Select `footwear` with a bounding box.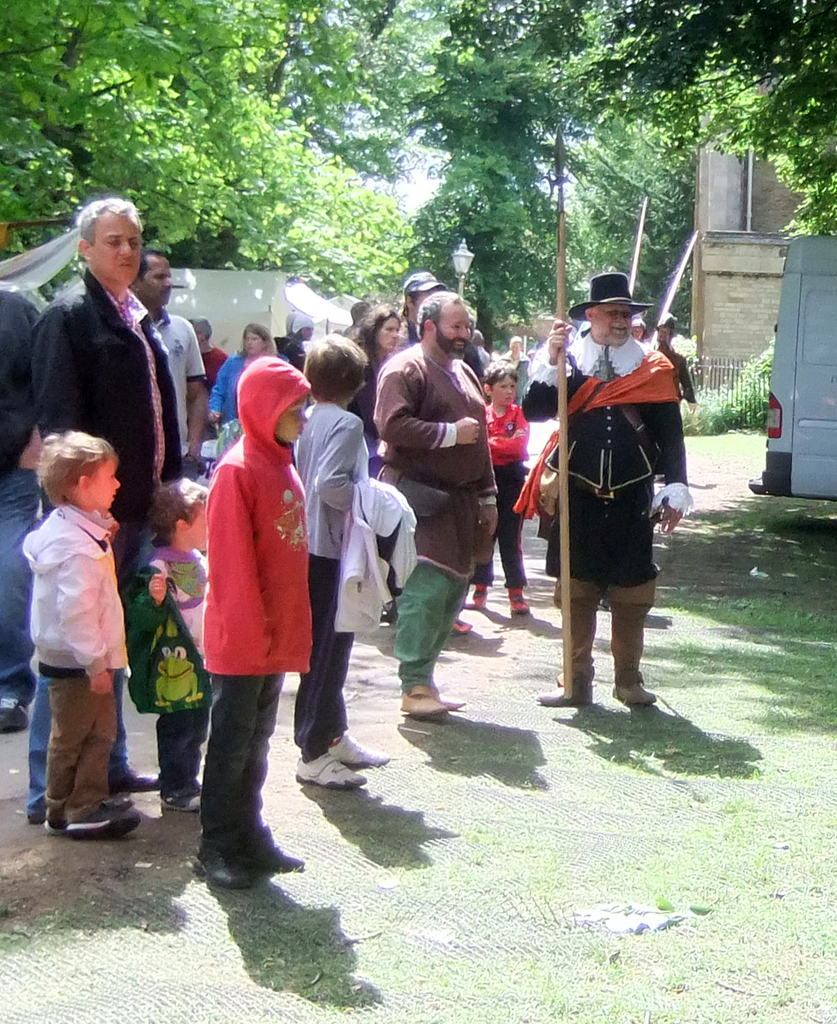
bbox=(193, 838, 306, 889).
